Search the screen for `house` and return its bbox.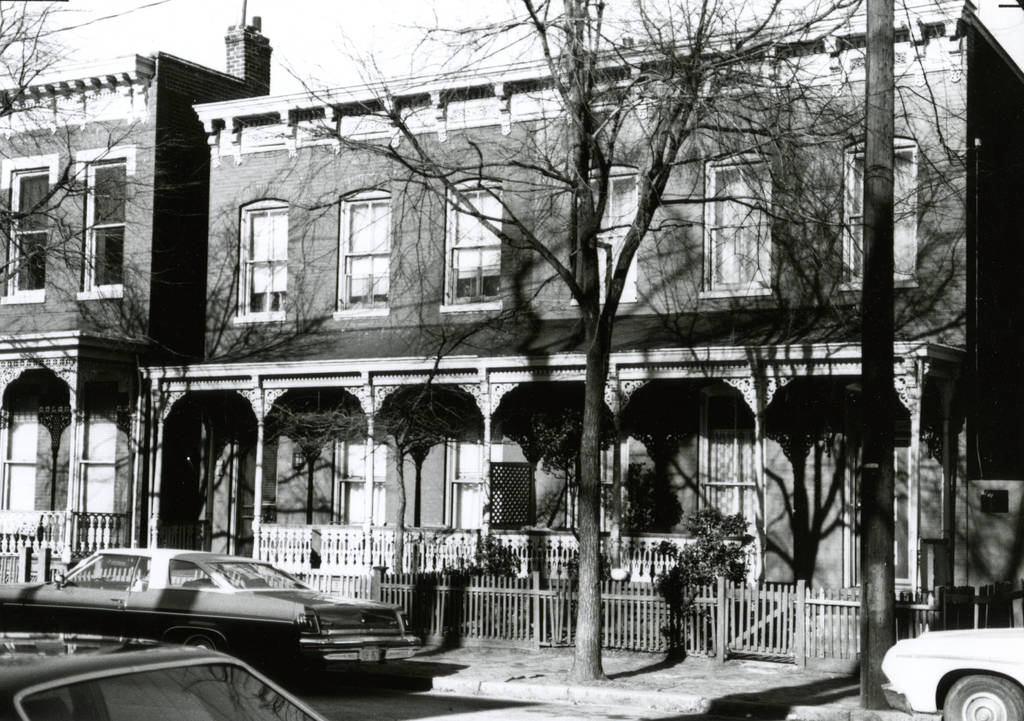
Found: box(133, 0, 1023, 661).
